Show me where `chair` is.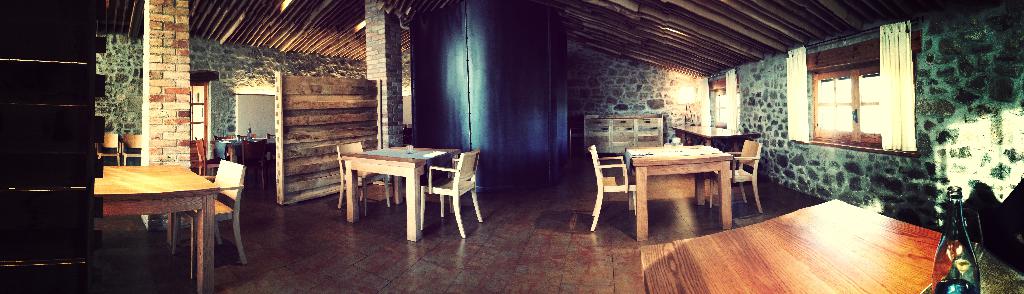
`chair` is at 420, 152, 488, 240.
